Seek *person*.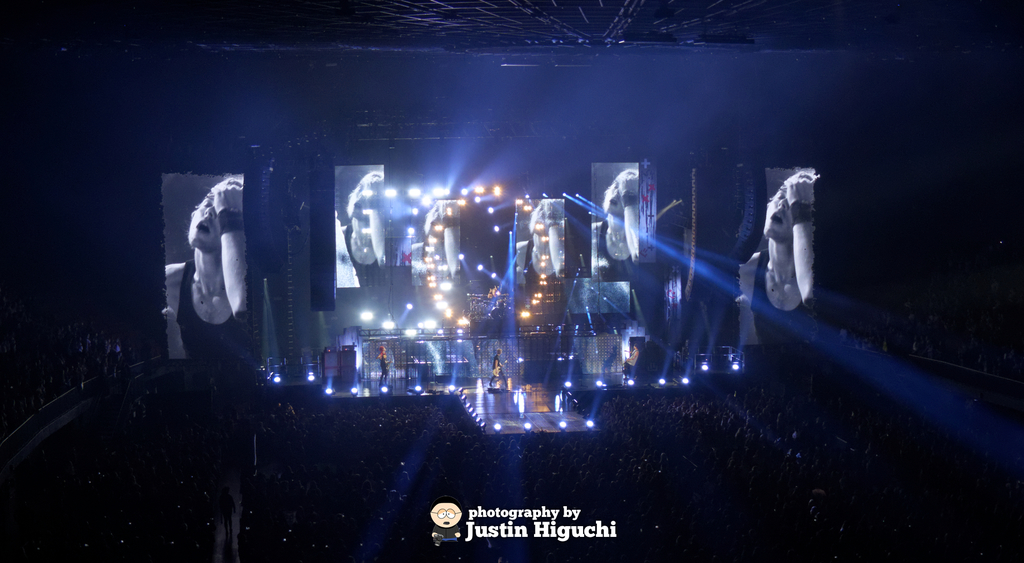
box(753, 157, 838, 347).
